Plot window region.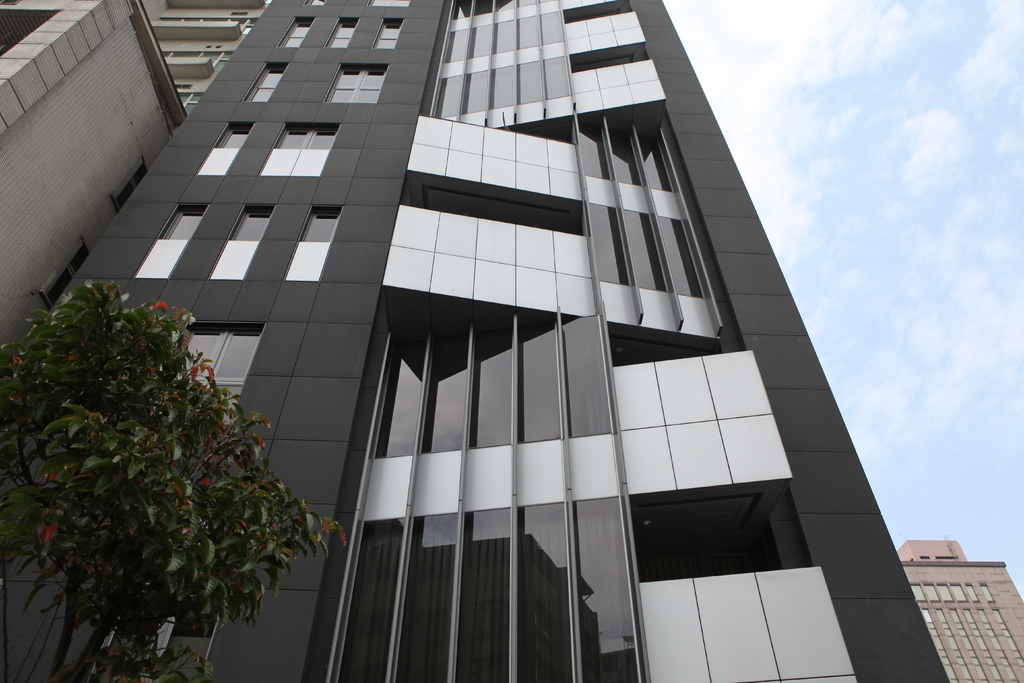
Plotted at 135/202/209/277.
